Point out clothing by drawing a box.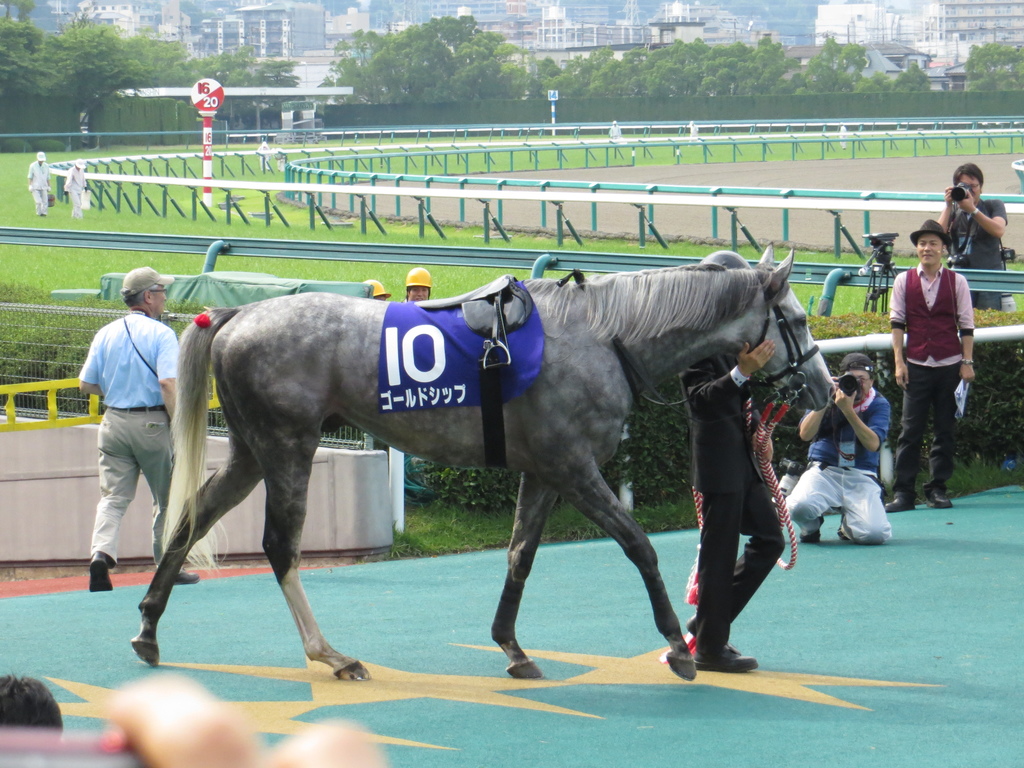
[23, 156, 52, 214].
